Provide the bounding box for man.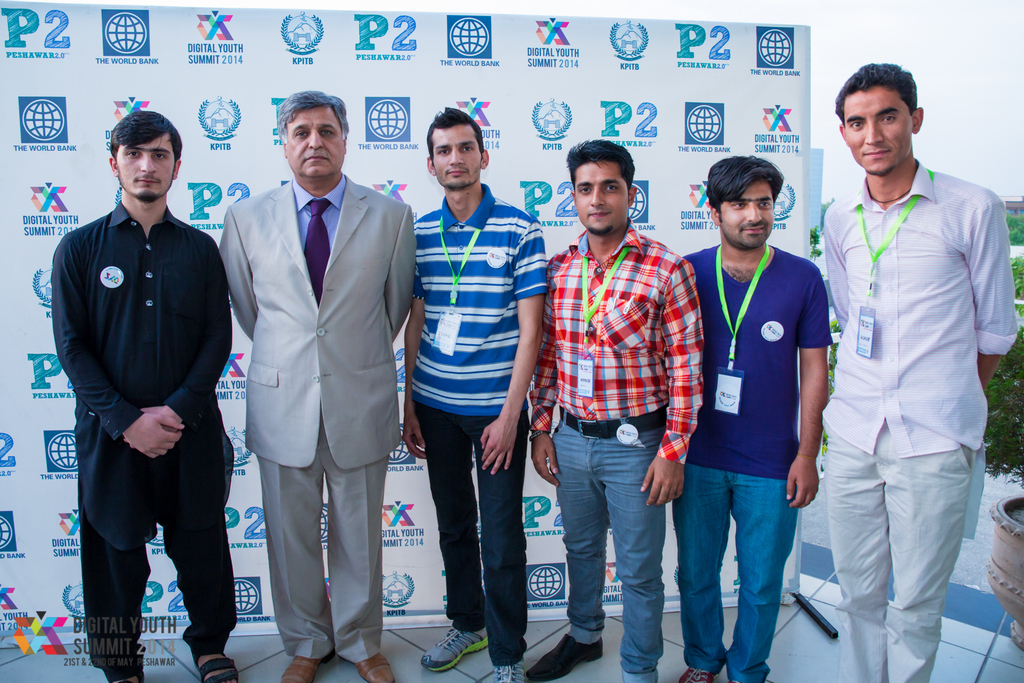
pyautogui.locateOnScreen(670, 147, 833, 682).
